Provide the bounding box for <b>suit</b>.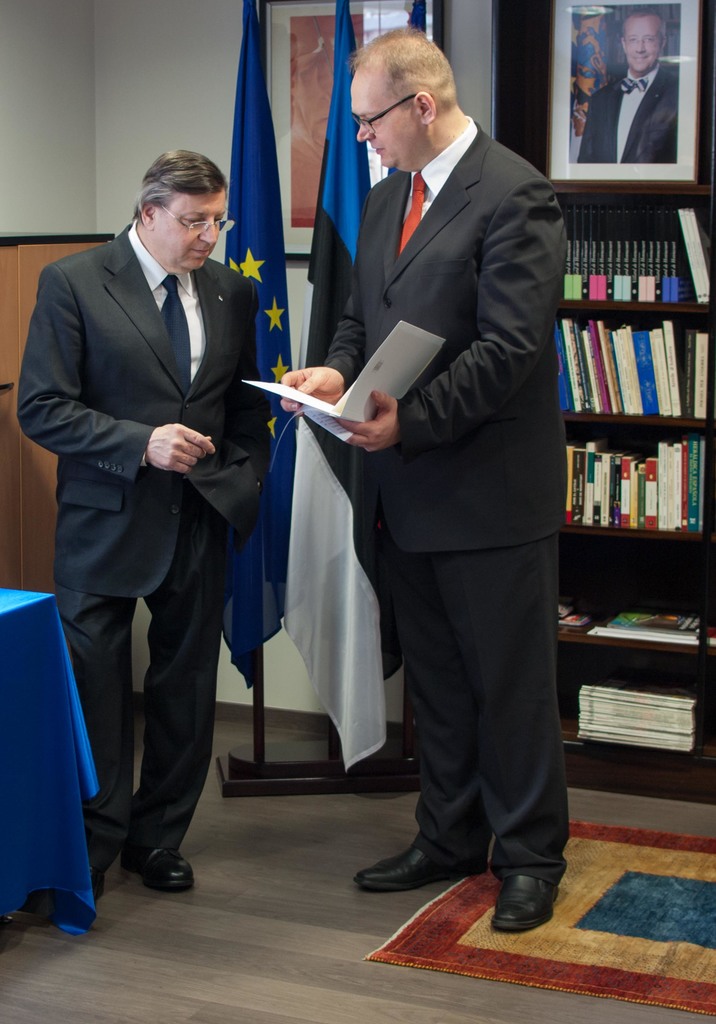
l=26, t=157, r=251, b=918.
